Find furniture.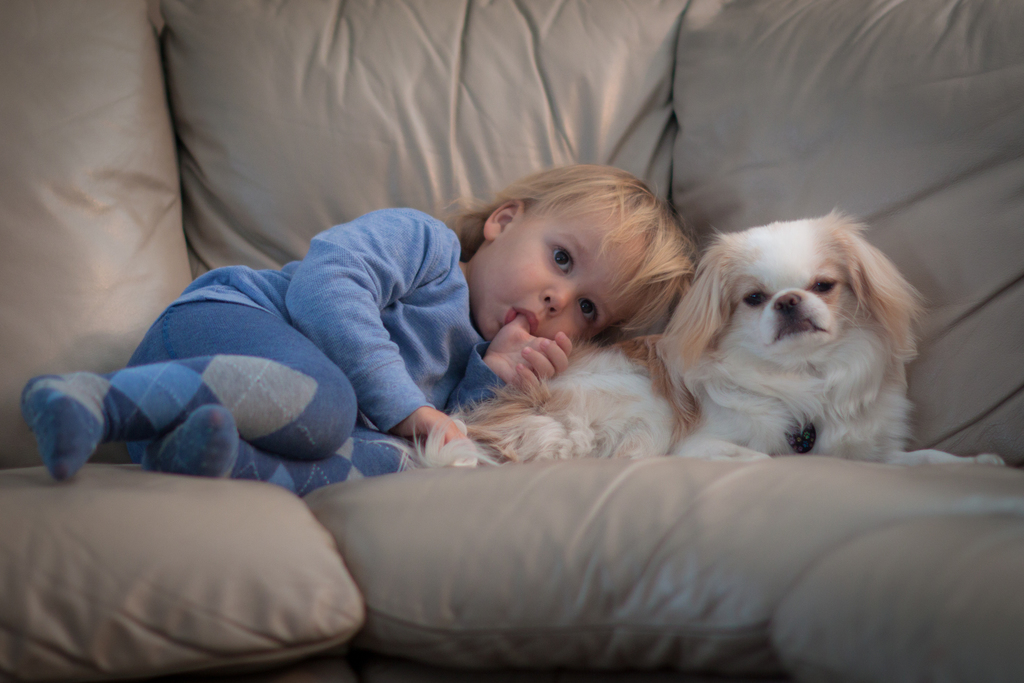
0 0 1023 682.
